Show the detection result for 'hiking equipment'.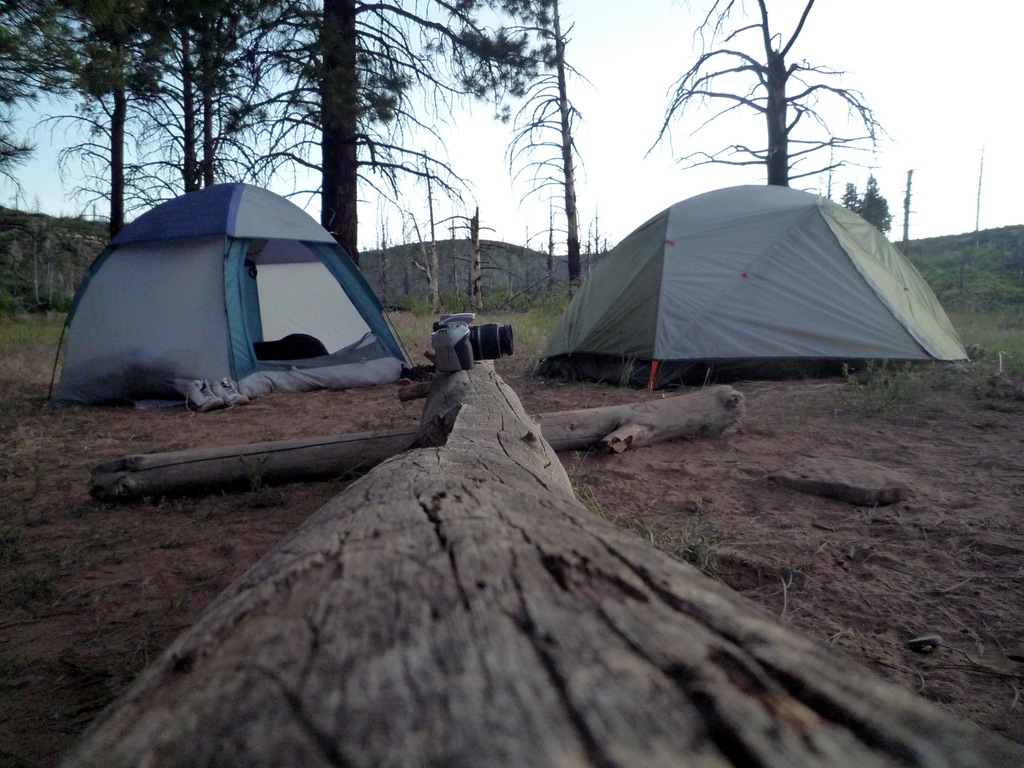
<box>49,174,418,396</box>.
